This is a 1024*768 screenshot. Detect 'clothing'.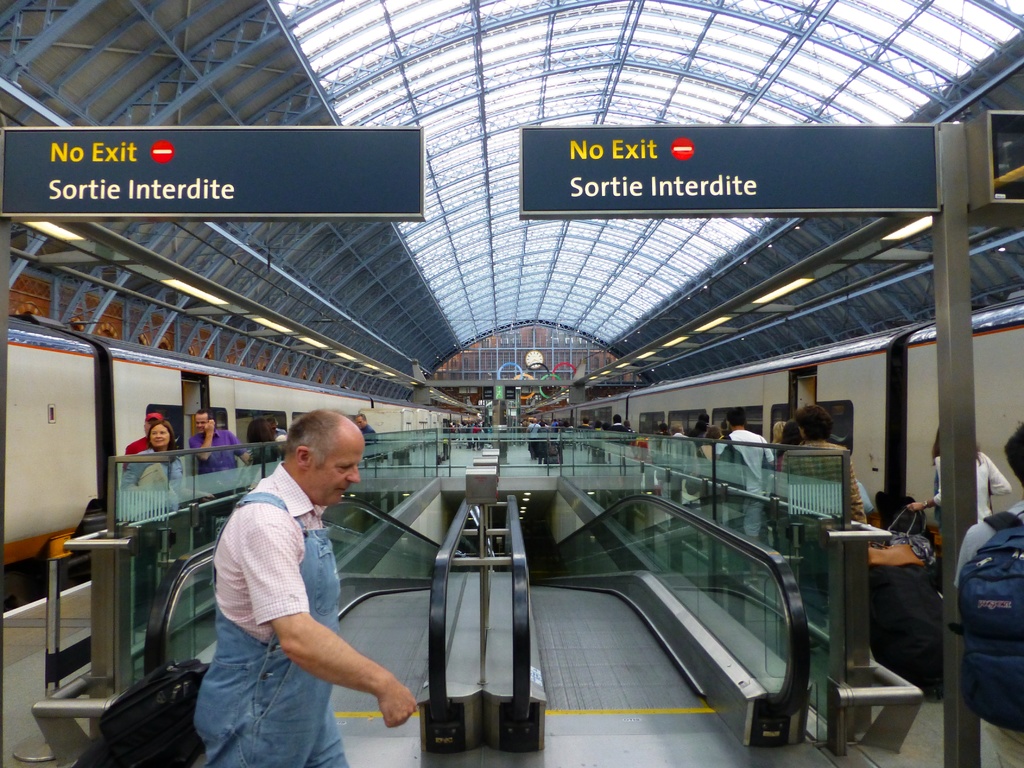
bbox=[934, 450, 1009, 524].
